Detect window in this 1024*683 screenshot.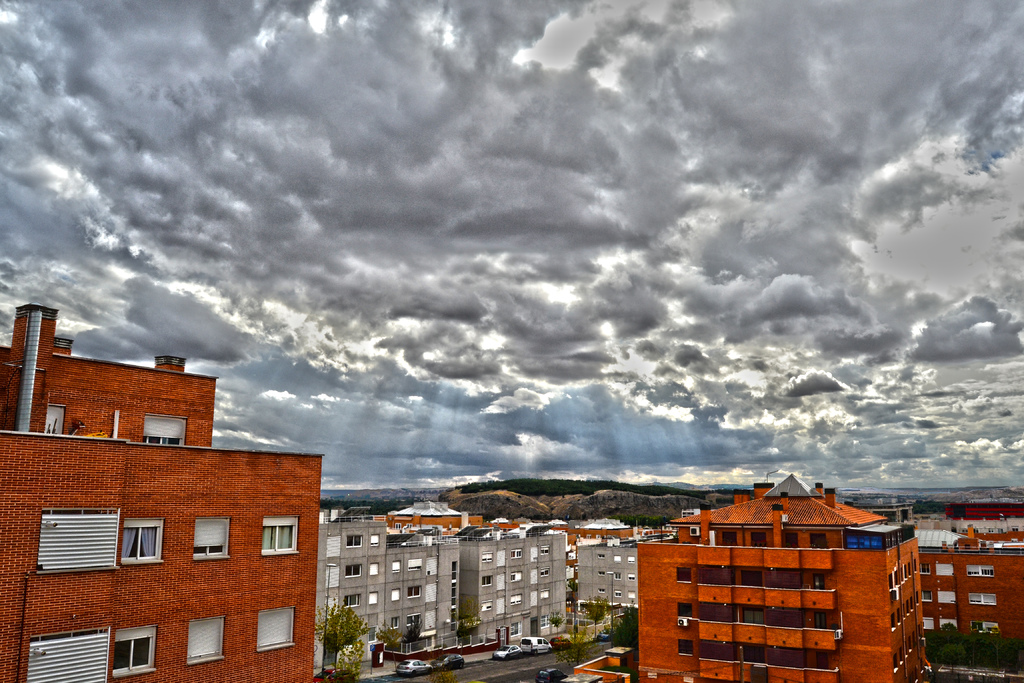
Detection: (left=597, top=570, right=609, bottom=575).
